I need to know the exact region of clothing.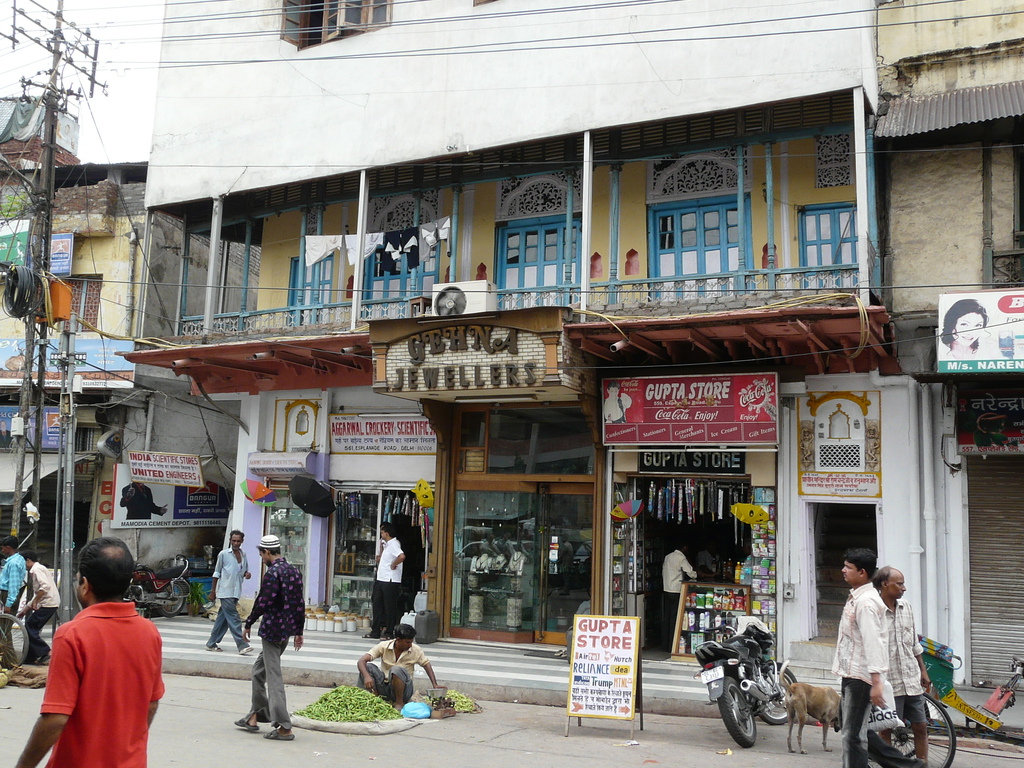
Region: <bbox>0, 554, 29, 664</bbox>.
